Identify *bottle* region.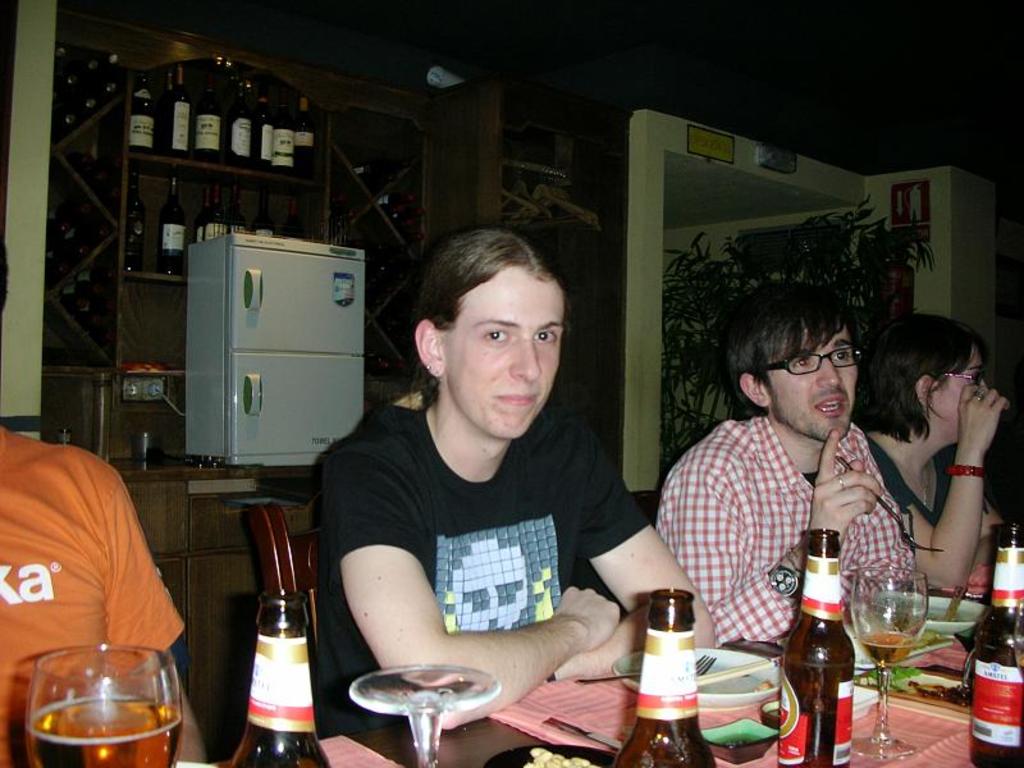
Region: 613,588,718,767.
